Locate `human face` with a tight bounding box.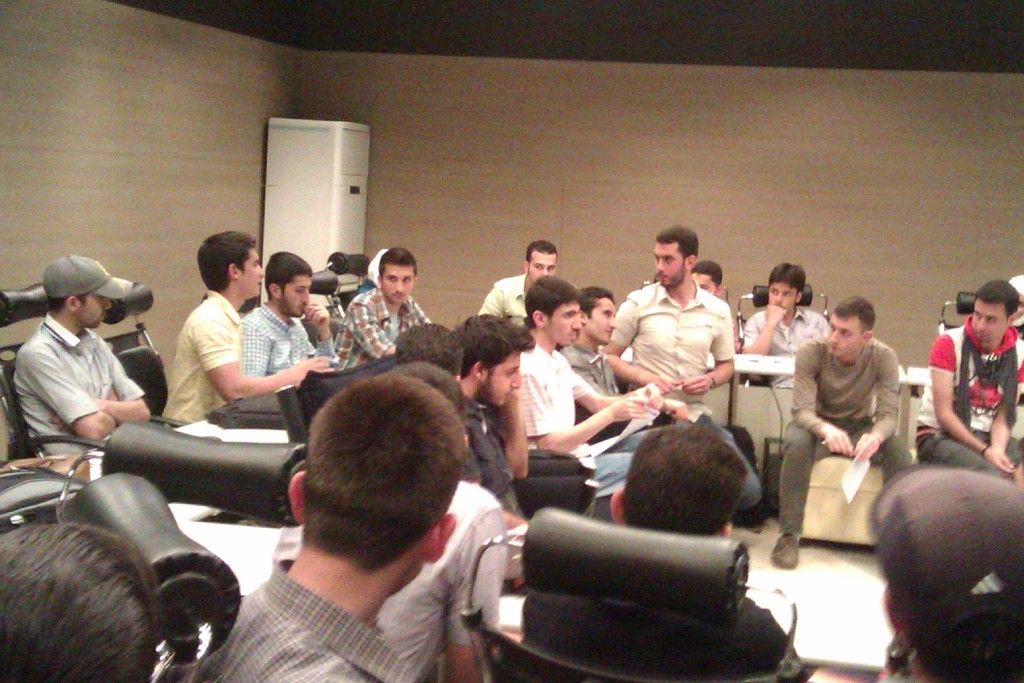
BBox(81, 292, 113, 332).
